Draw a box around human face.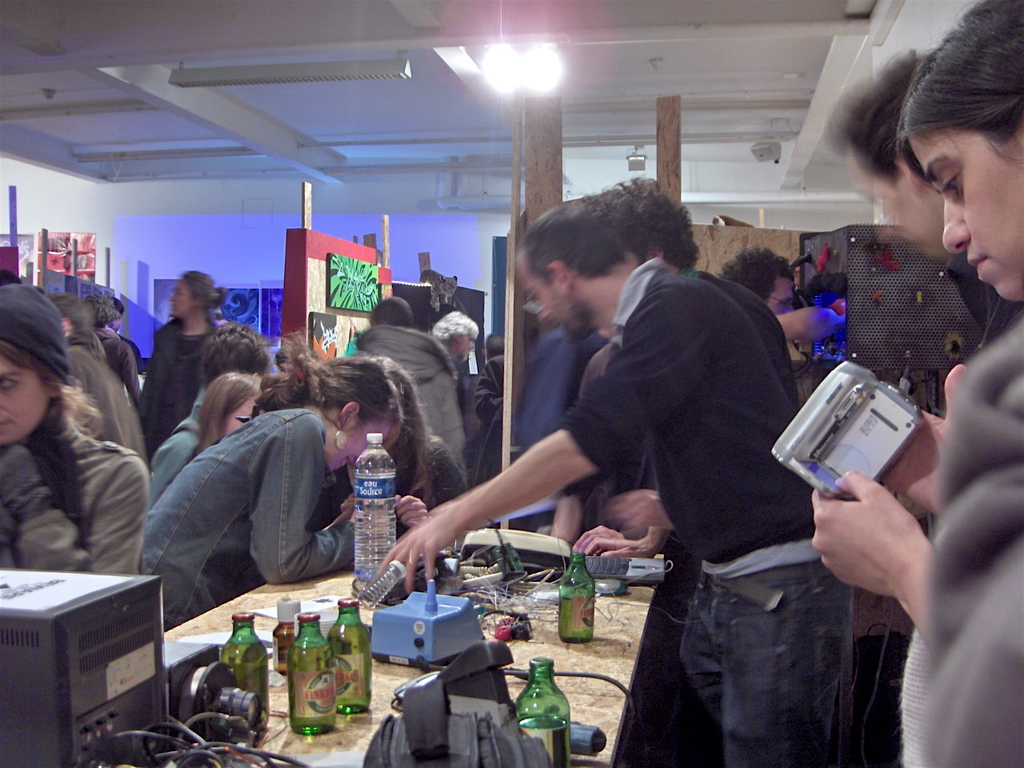
l=322, t=430, r=385, b=474.
